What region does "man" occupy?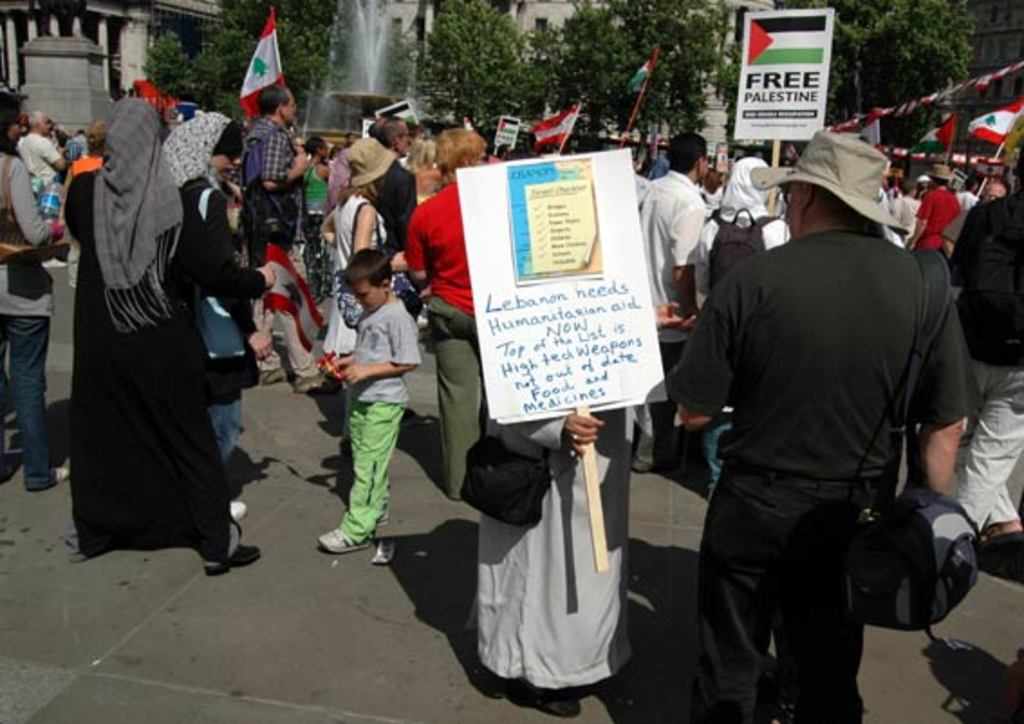
BBox(246, 83, 343, 395).
